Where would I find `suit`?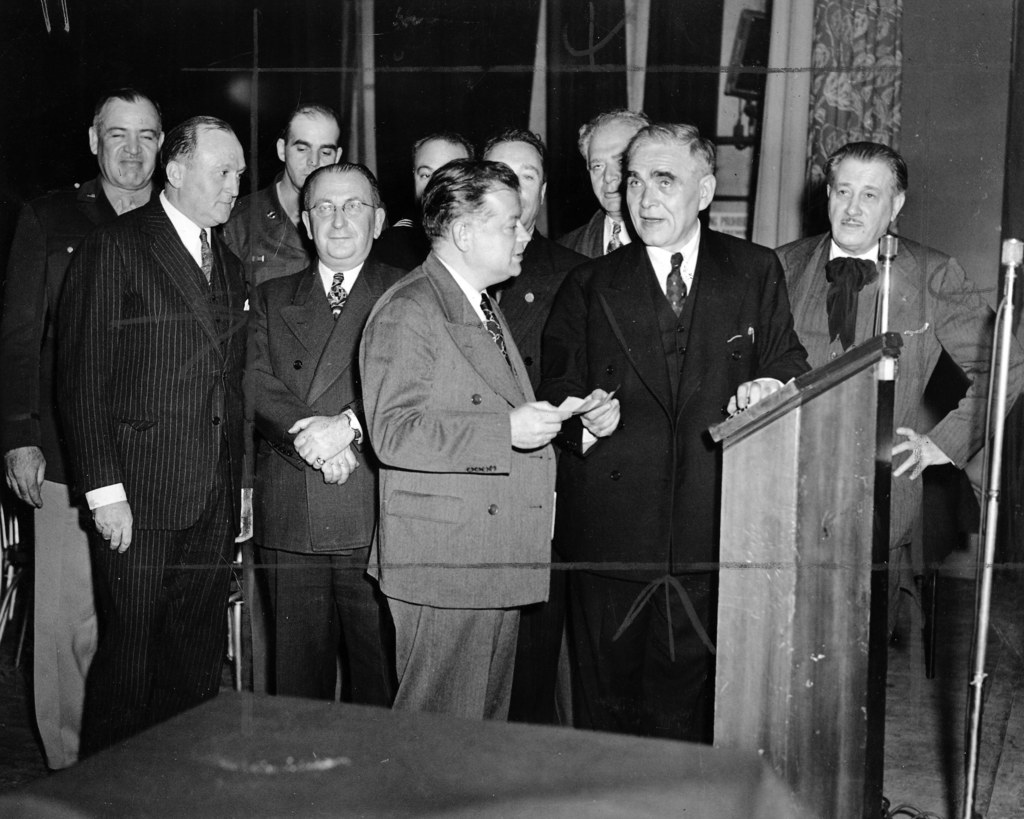
At box=[559, 210, 632, 262].
